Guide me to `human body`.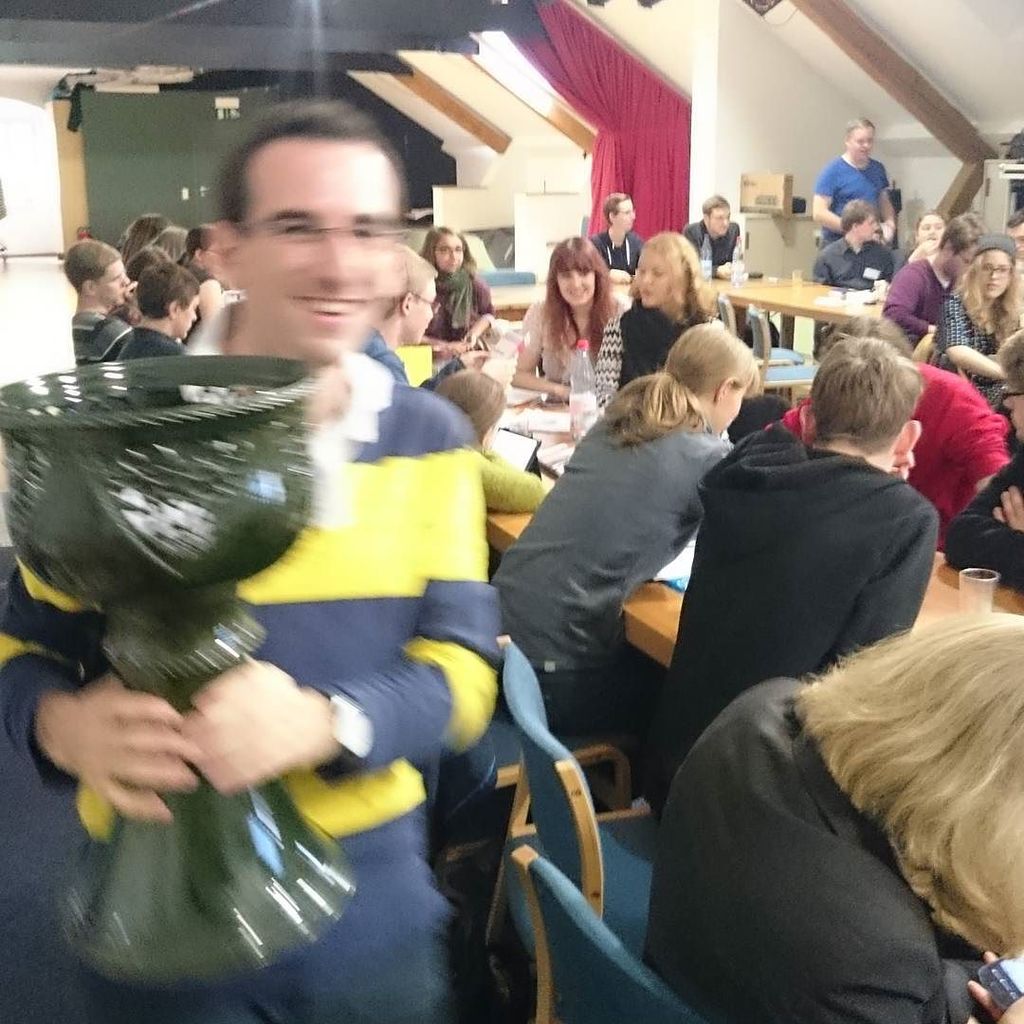
Guidance: left=119, top=261, right=190, bottom=355.
